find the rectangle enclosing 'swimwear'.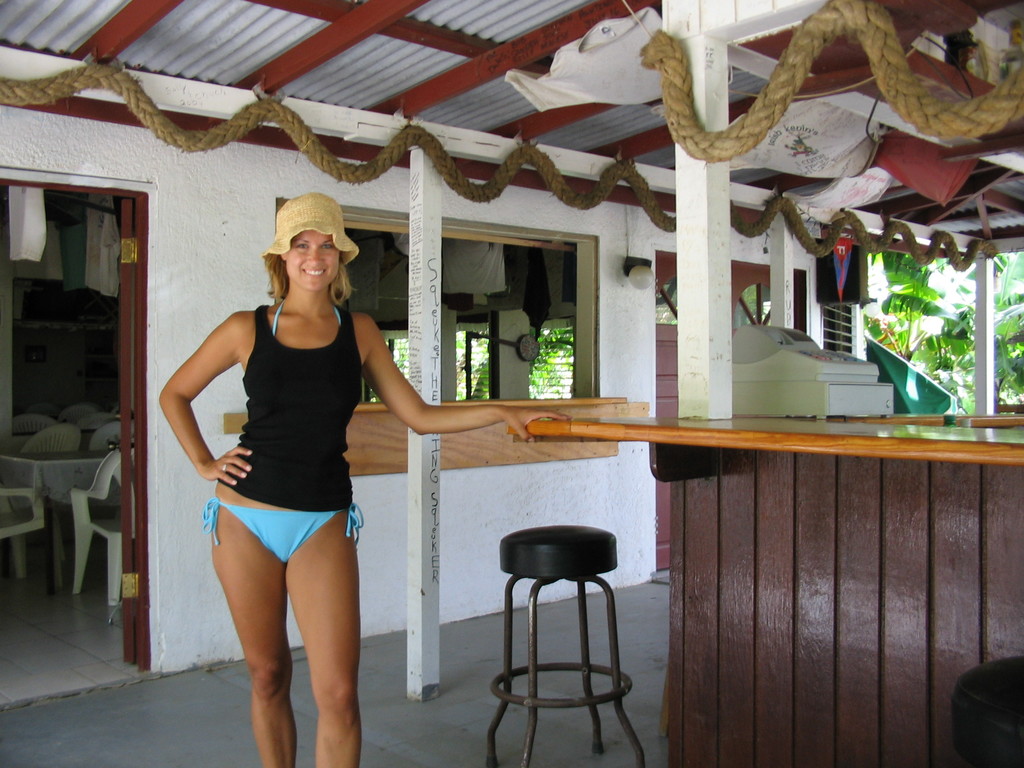
[189, 302, 390, 574].
